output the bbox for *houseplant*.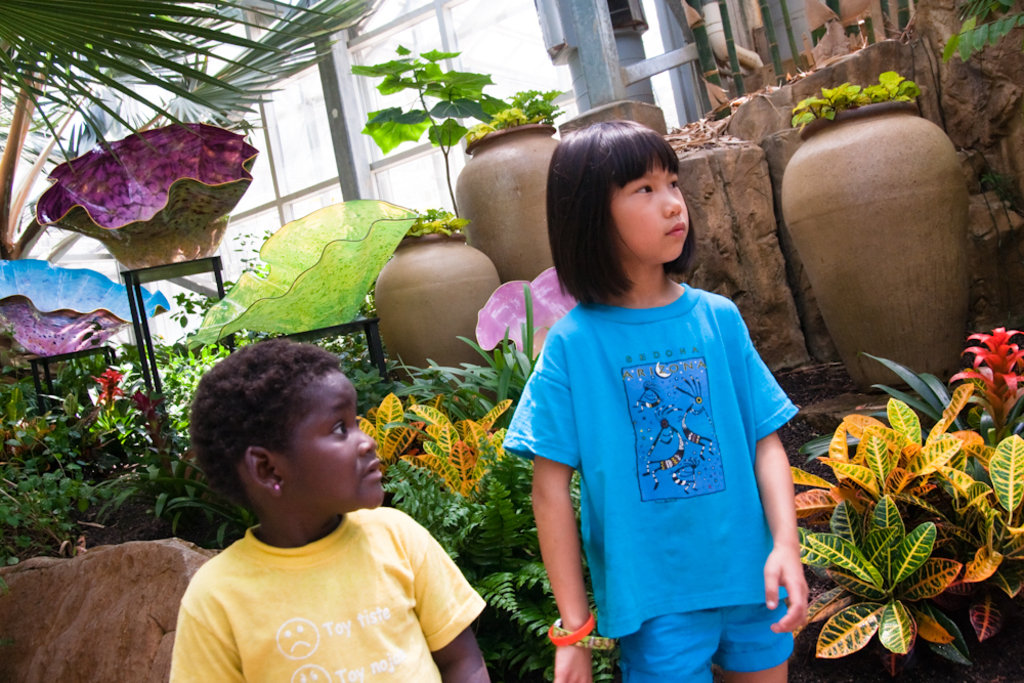
(369, 203, 505, 398).
